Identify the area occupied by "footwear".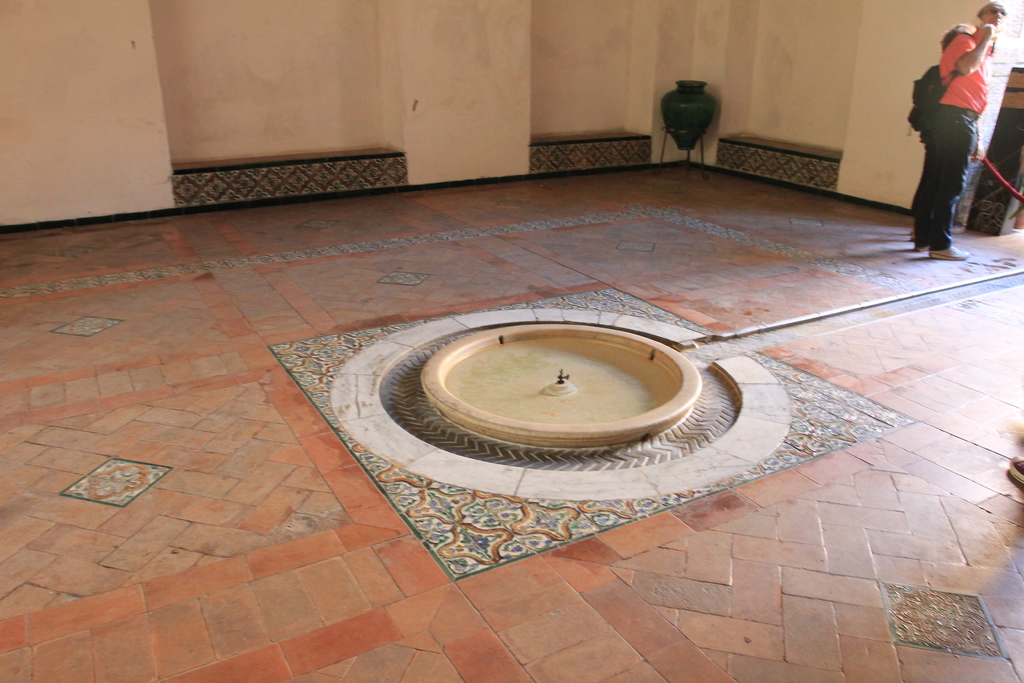
Area: {"left": 932, "top": 243, "right": 970, "bottom": 258}.
